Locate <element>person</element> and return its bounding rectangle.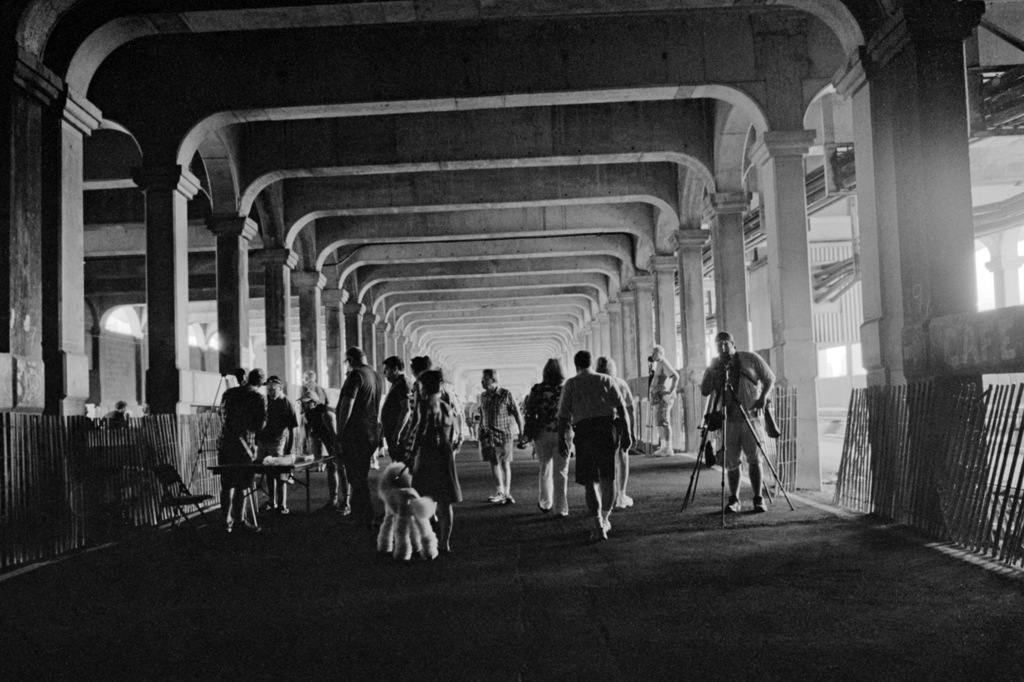
bbox=(99, 402, 125, 430).
